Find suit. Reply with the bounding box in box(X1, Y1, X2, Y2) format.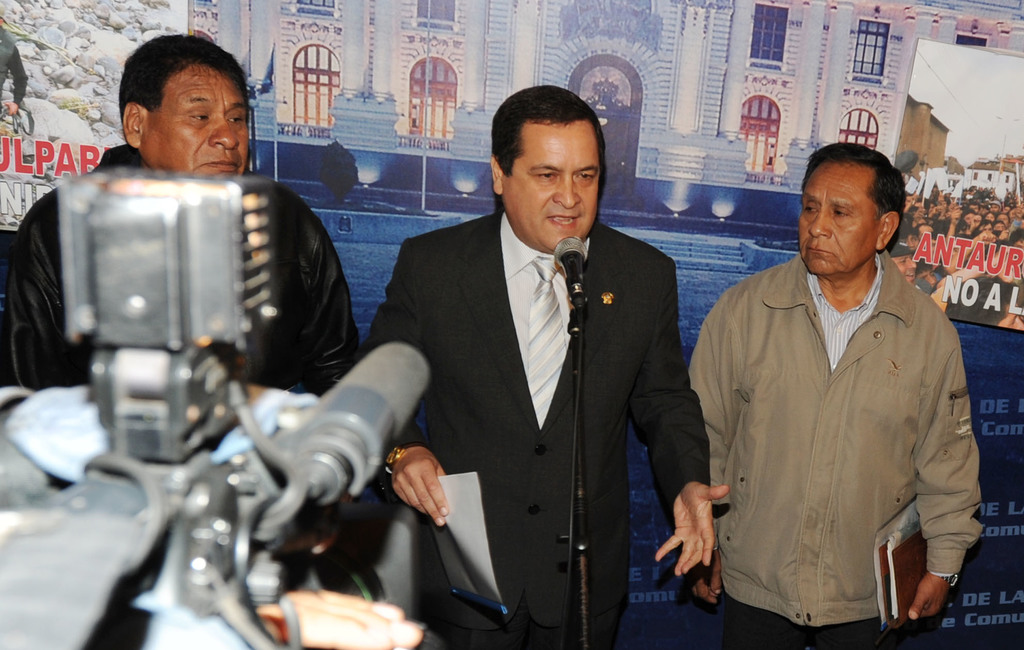
box(361, 212, 718, 649).
